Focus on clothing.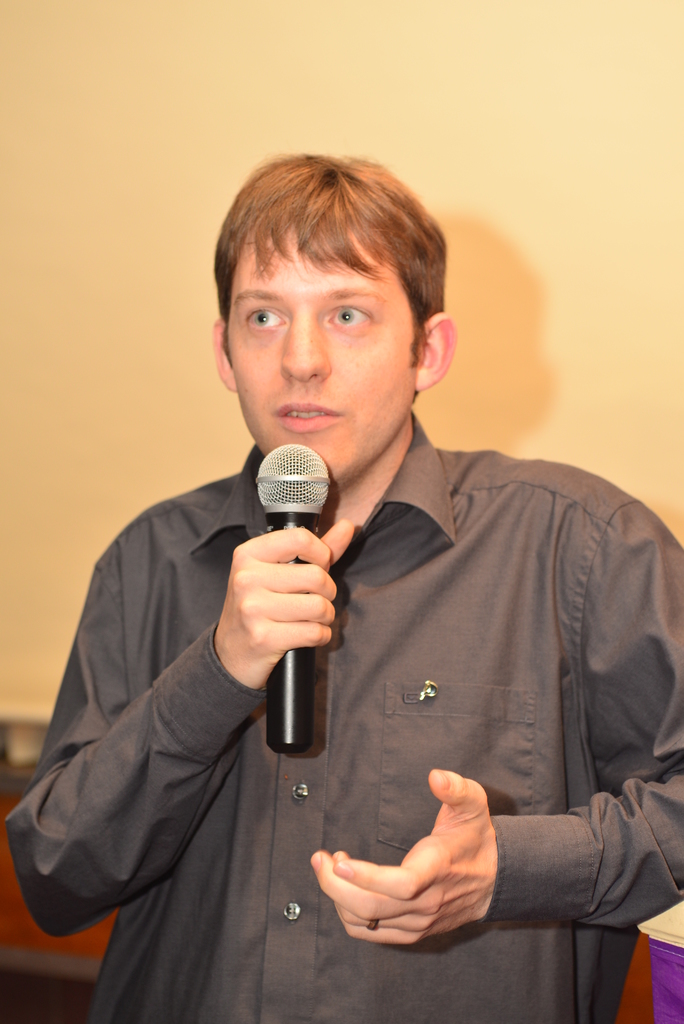
Focused at x1=111 y1=320 x2=659 y2=1005.
